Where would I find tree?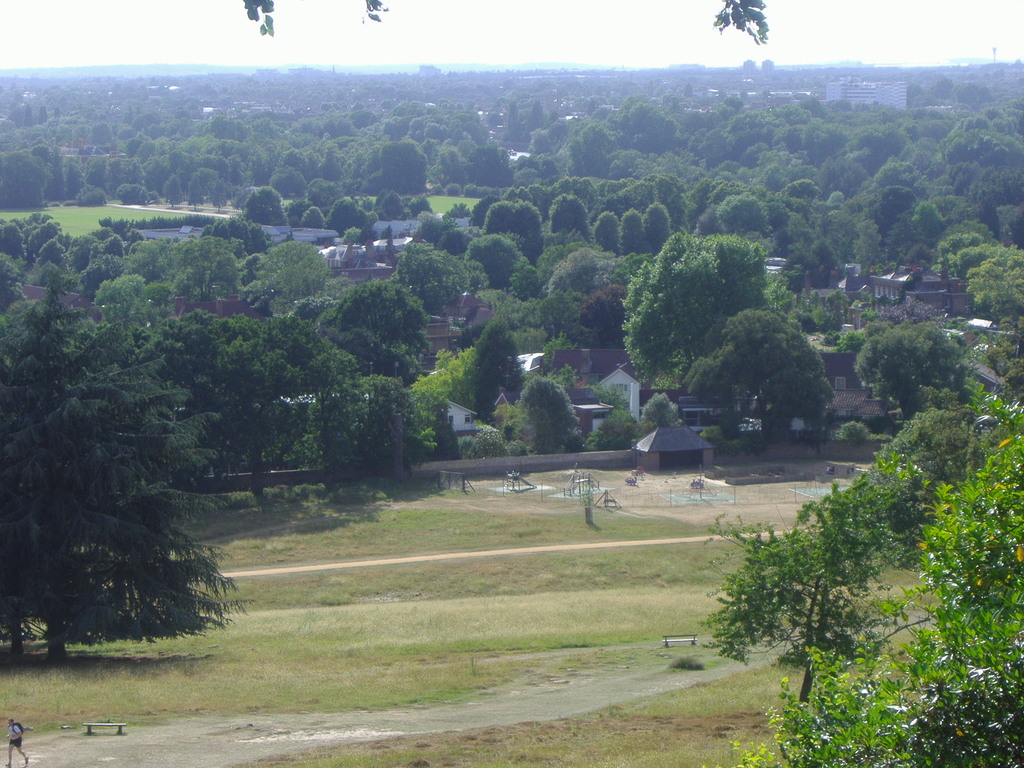
At [x1=0, y1=279, x2=226, y2=650].
